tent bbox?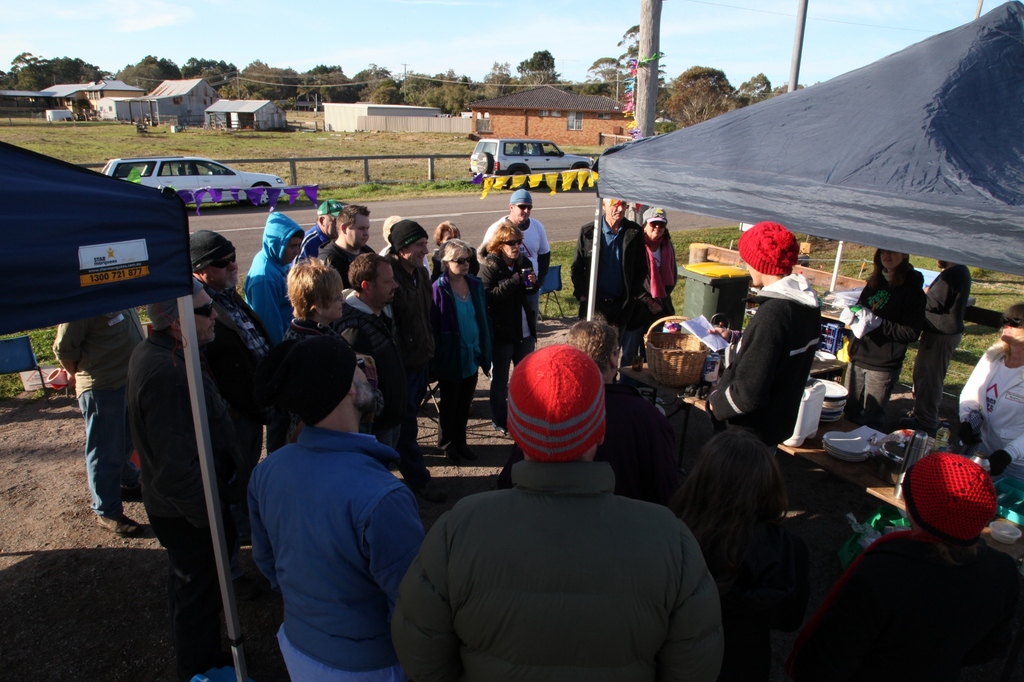
4,135,254,681
